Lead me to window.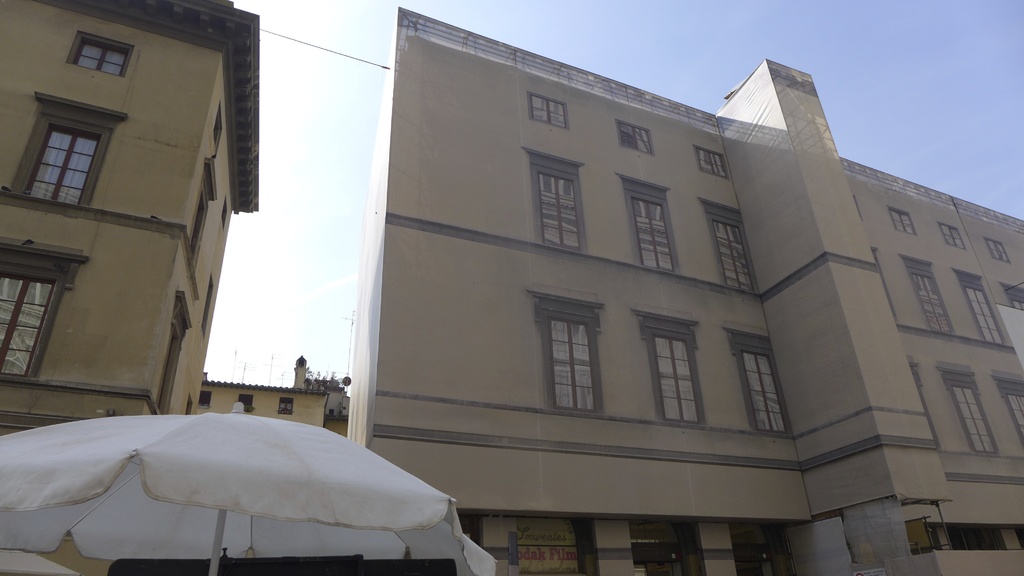
Lead to BBox(616, 167, 689, 285).
